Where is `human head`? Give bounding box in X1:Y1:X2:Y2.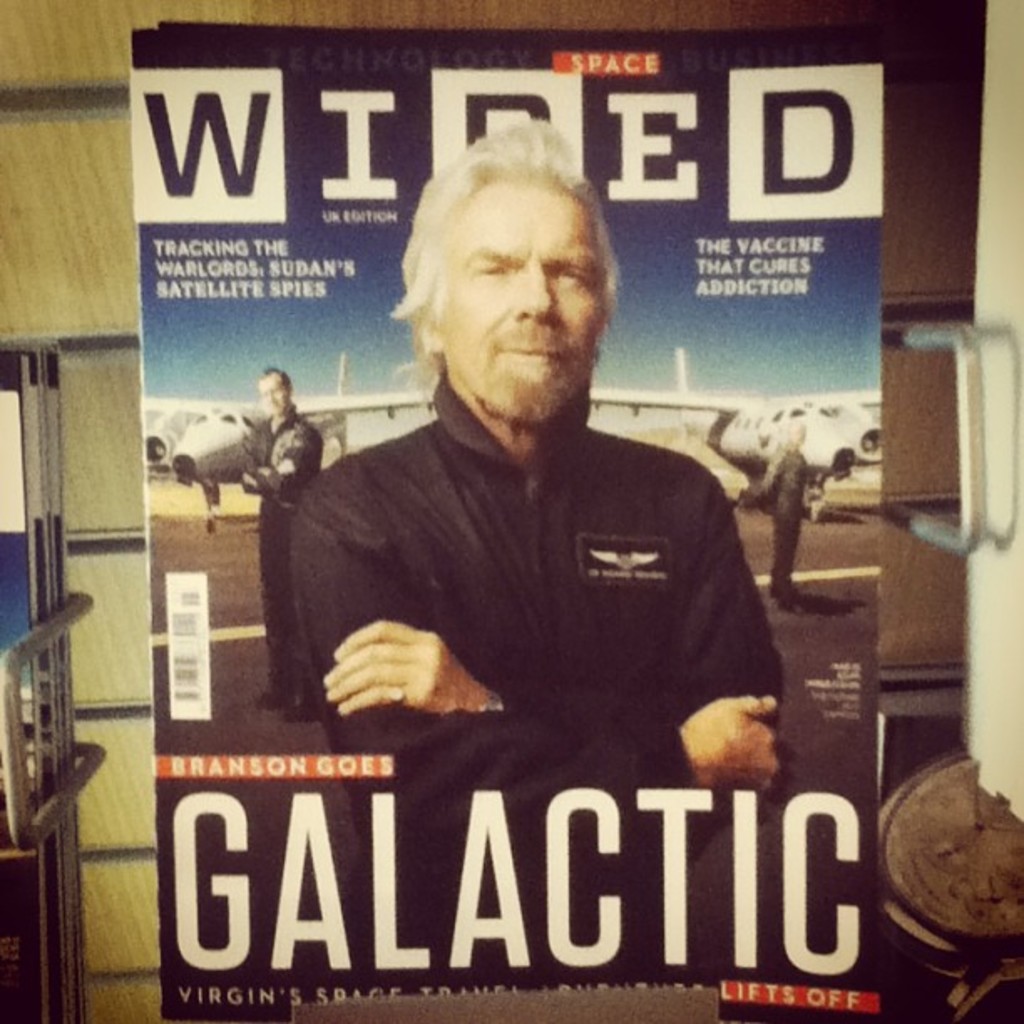
400:139:626:410.
